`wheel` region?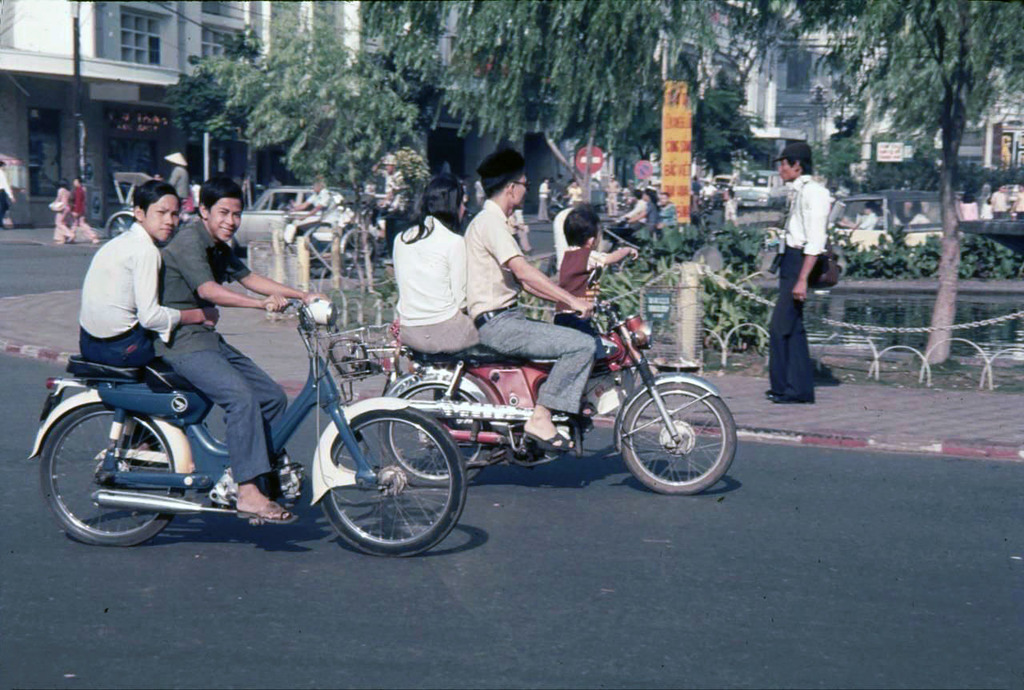
select_region(615, 377, 730, 494)
